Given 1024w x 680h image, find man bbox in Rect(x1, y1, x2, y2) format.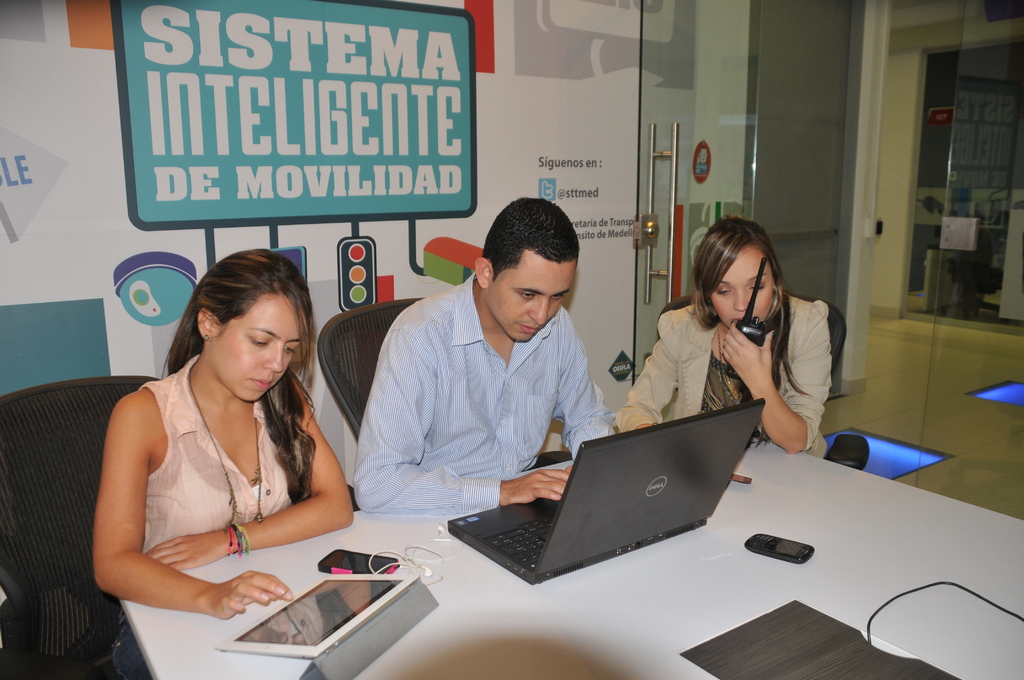
Rect(328, 207, 631, 519).
